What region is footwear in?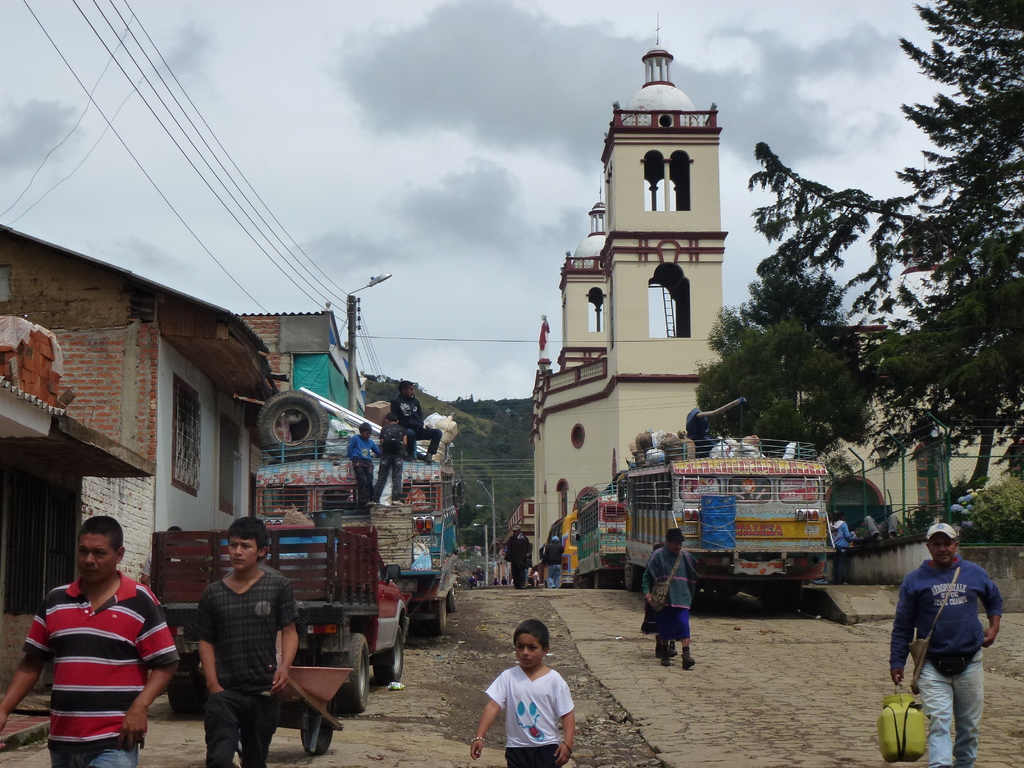
<bbox>813, 577, 829, 583</bbox>.
